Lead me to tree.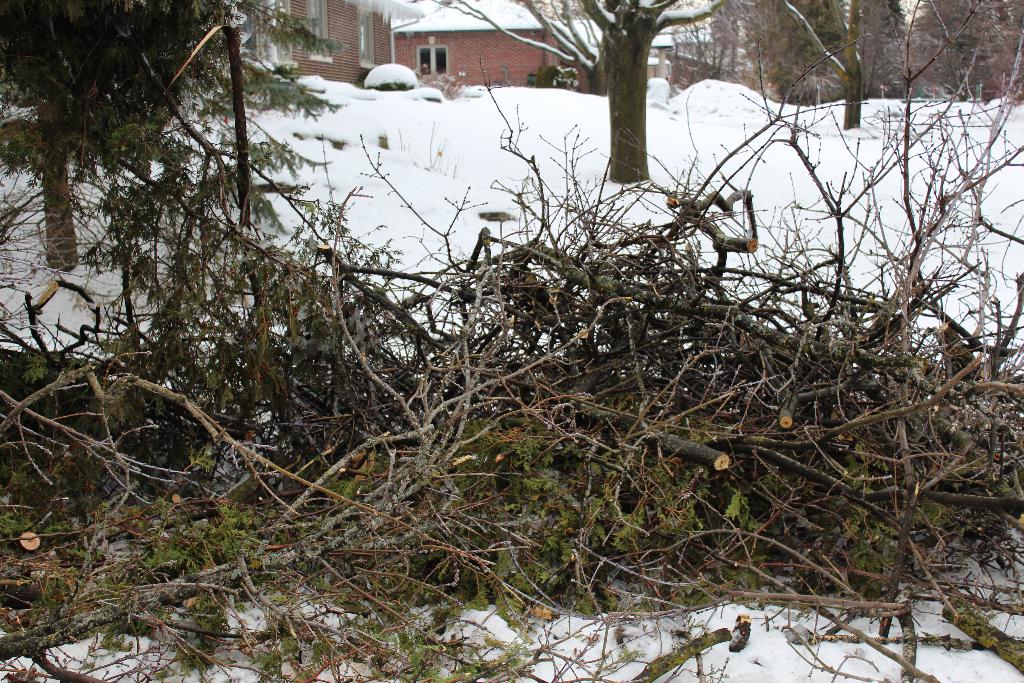
Lead to detection(912, 0, 1023, 101).
